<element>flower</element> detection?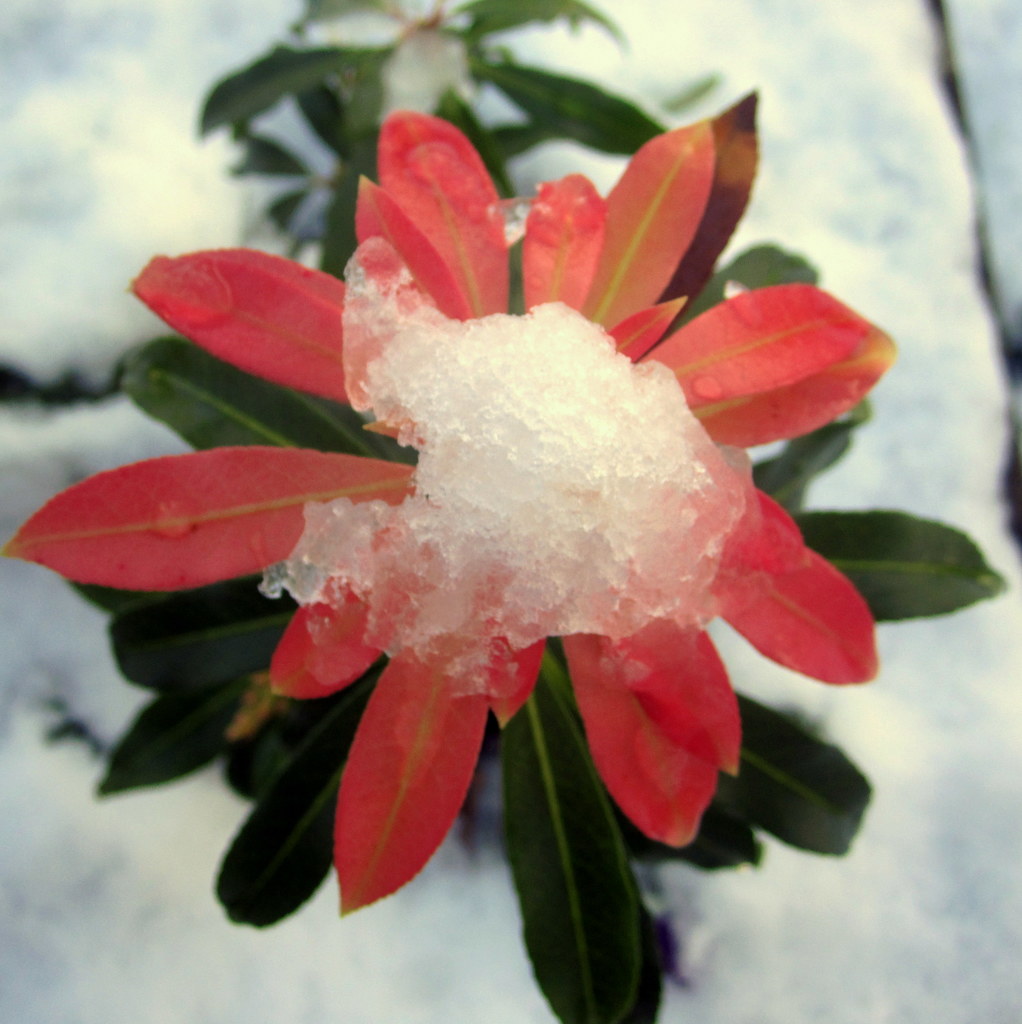
region(157, 106, 884, 906)
